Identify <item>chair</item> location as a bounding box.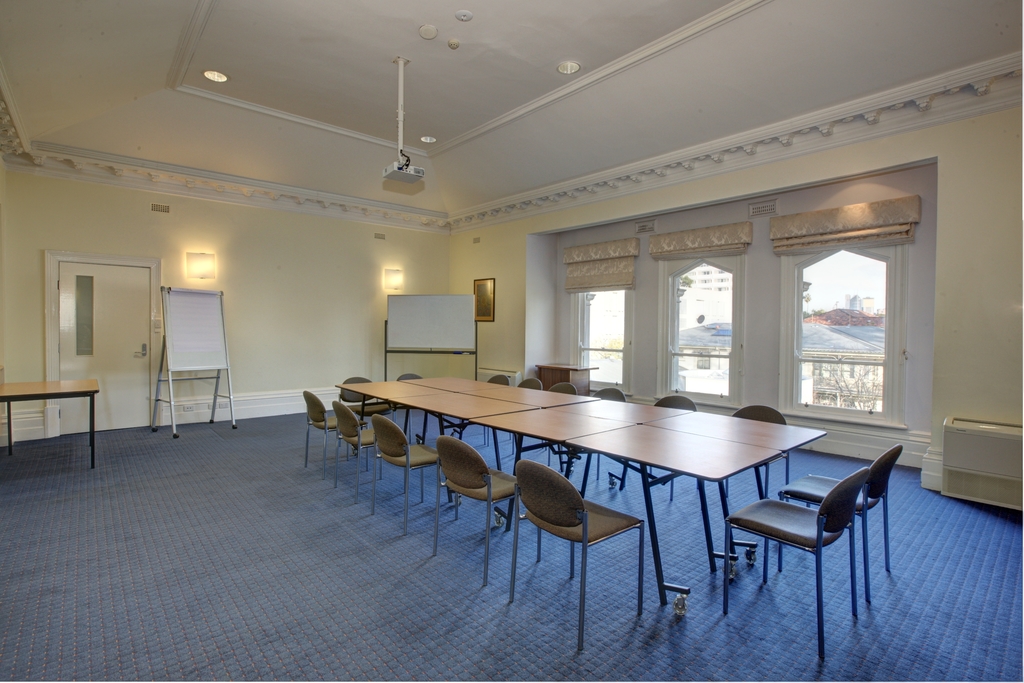
560:391:623:481.
